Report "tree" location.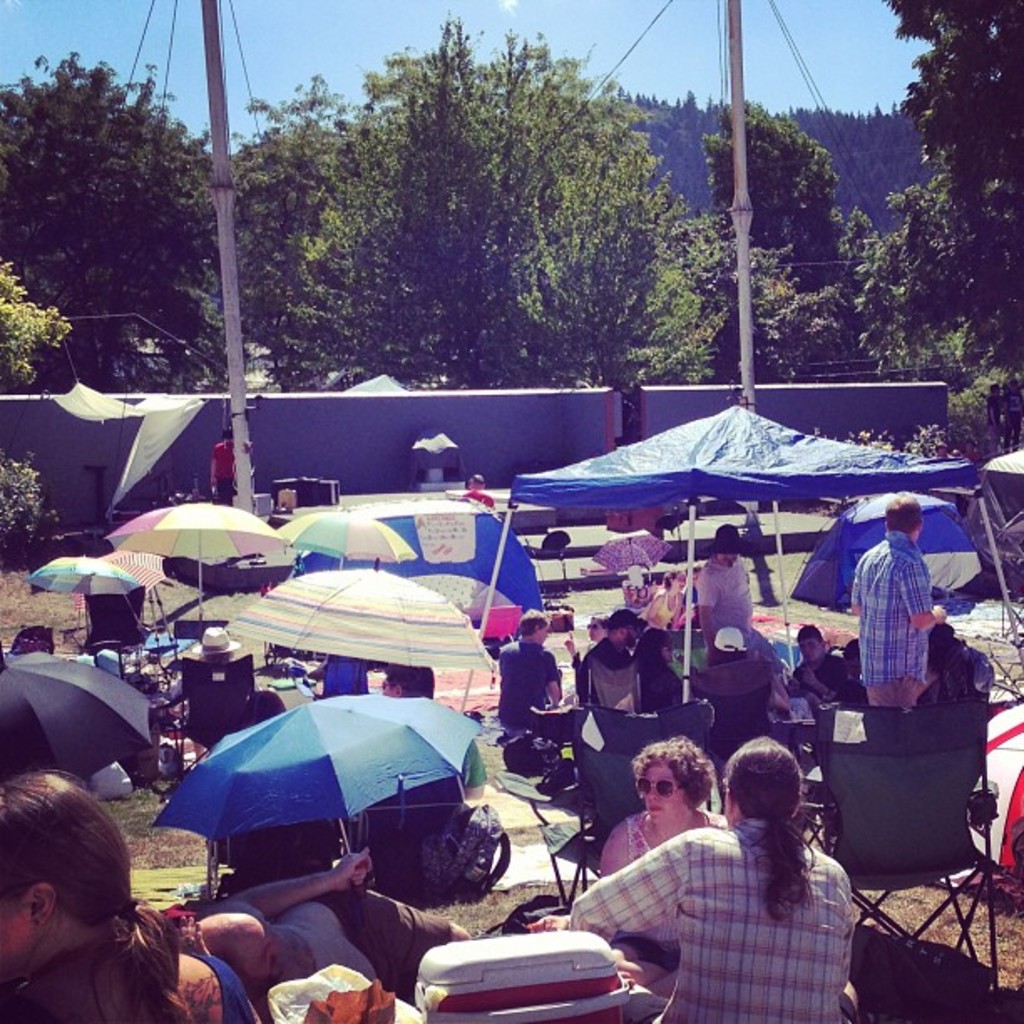
Report: rect(0, 44, 241, 383).
